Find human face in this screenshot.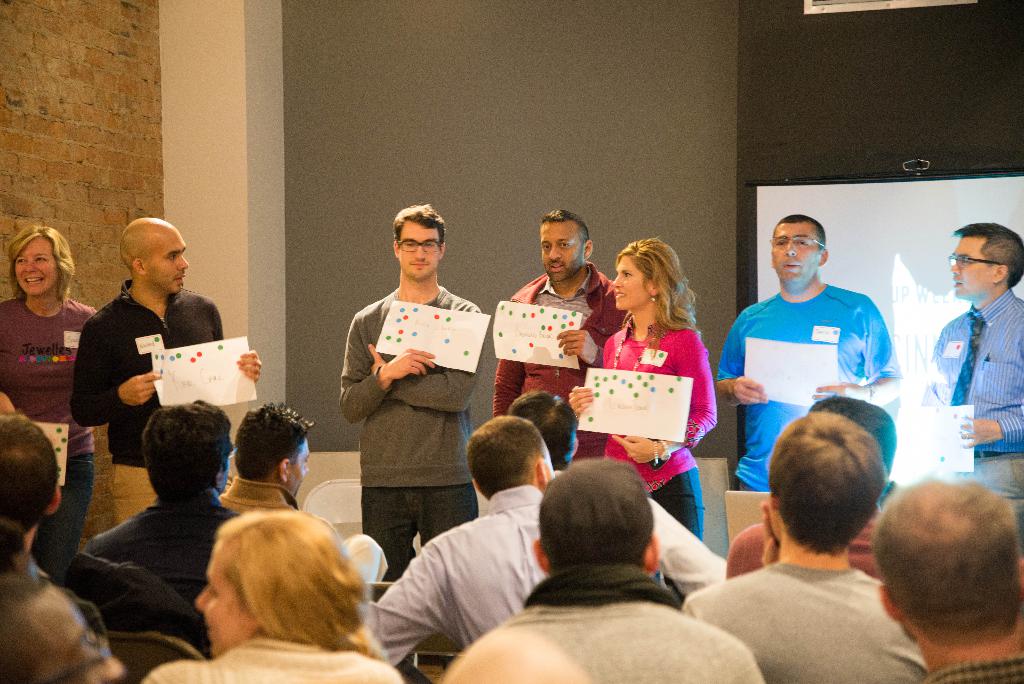
The bounding box for human face is 401 220 440 281.
